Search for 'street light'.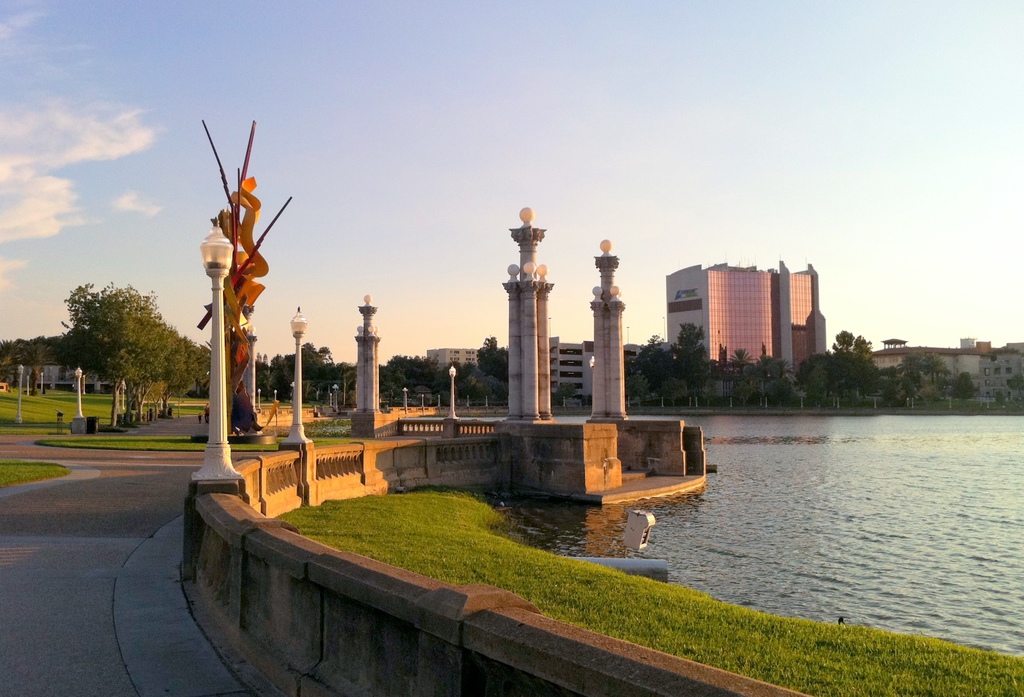
Found at x1=436 y1=392 x2=440 y2=407.
